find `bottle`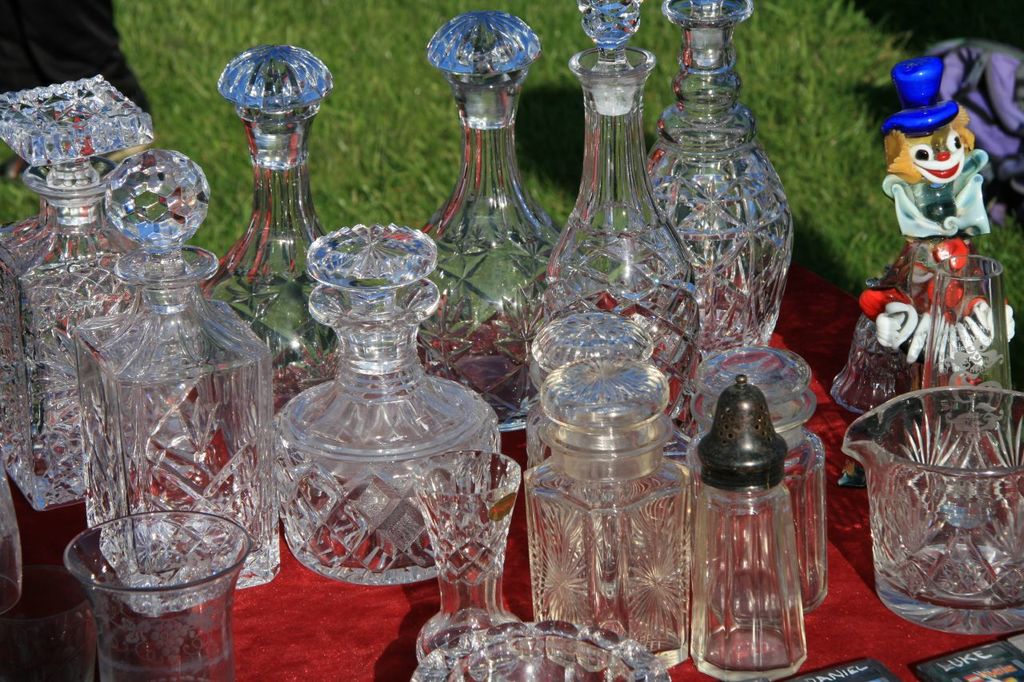
[left=645, top=0, right=791, bottom=358]
